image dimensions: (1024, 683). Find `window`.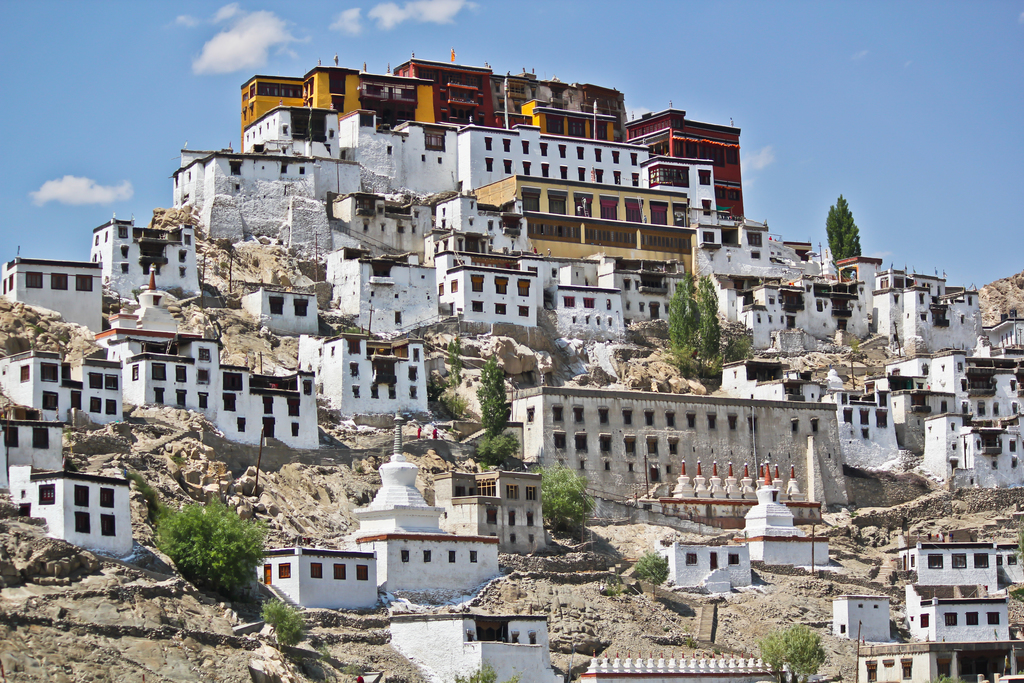
<box>468,545,483,569</box>.
